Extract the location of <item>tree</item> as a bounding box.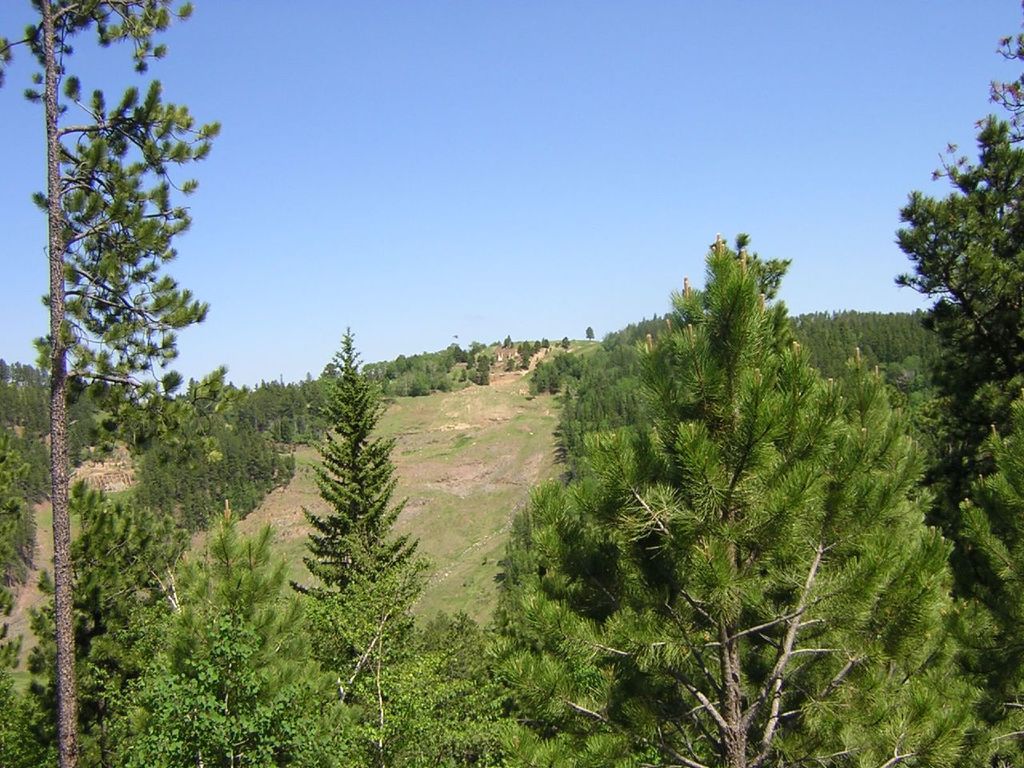
581 313 599 350.
